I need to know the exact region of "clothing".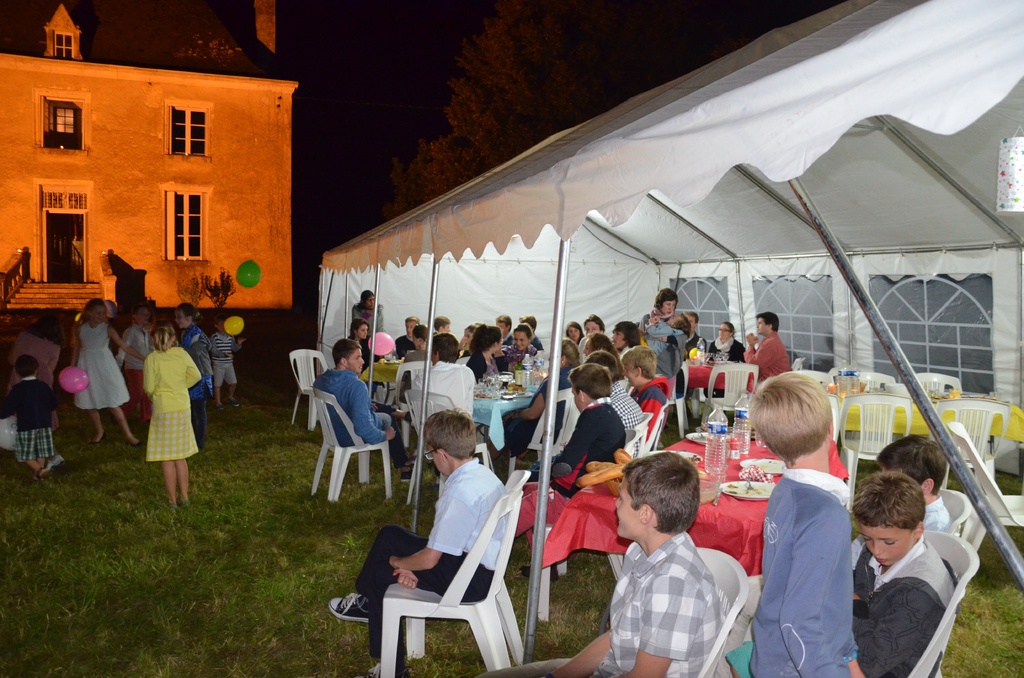
Region: x1=497 y1=369 x2=574 y2=460.
